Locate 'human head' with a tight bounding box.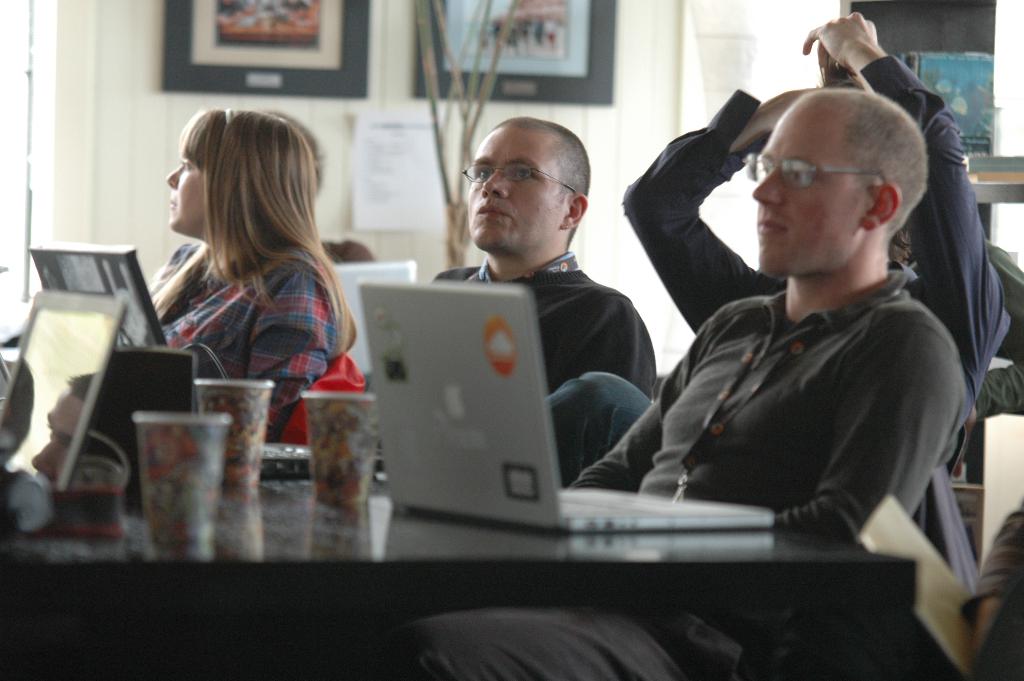
l=733, t=70, r=946, b=290.
